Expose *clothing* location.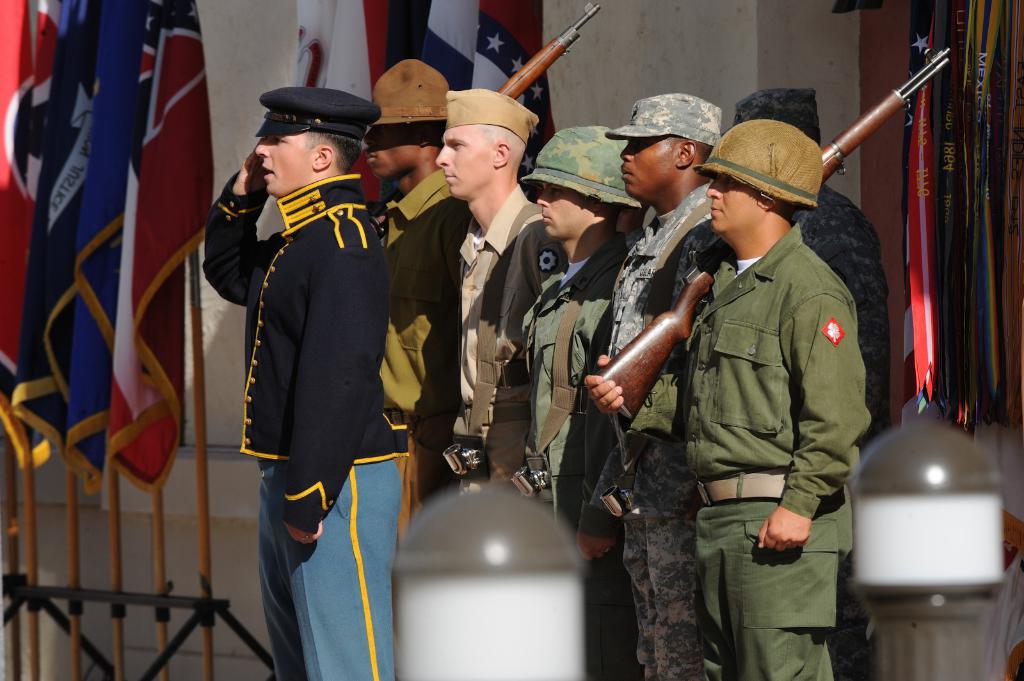
Exposed at box(201, 171, 407, 680).
